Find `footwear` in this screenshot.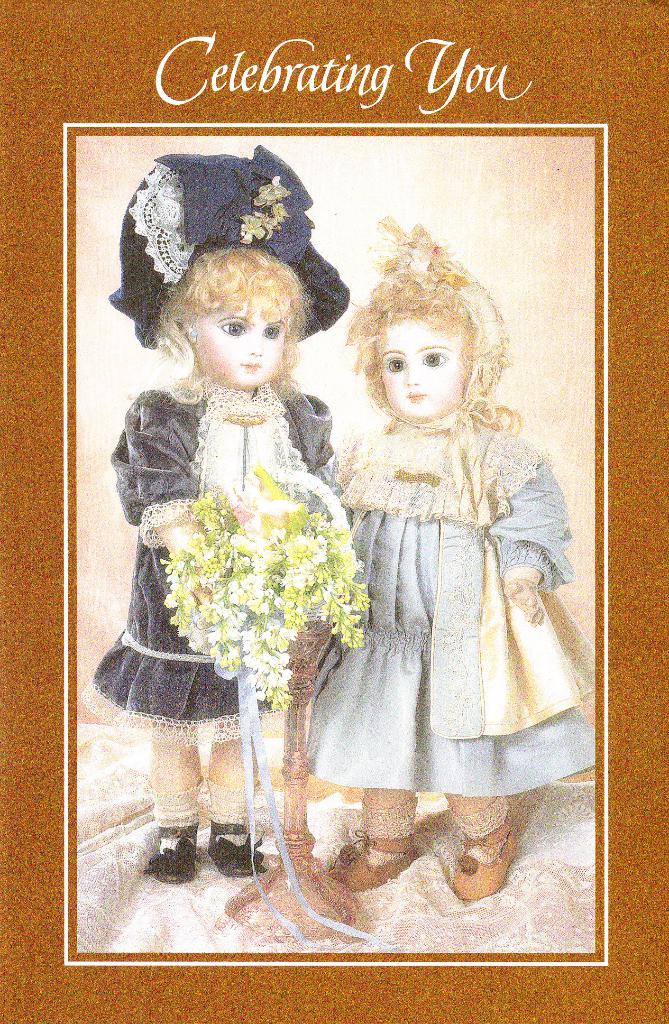
The bounding box for `footwear` is bbox=[332, 827, 415, 892].
